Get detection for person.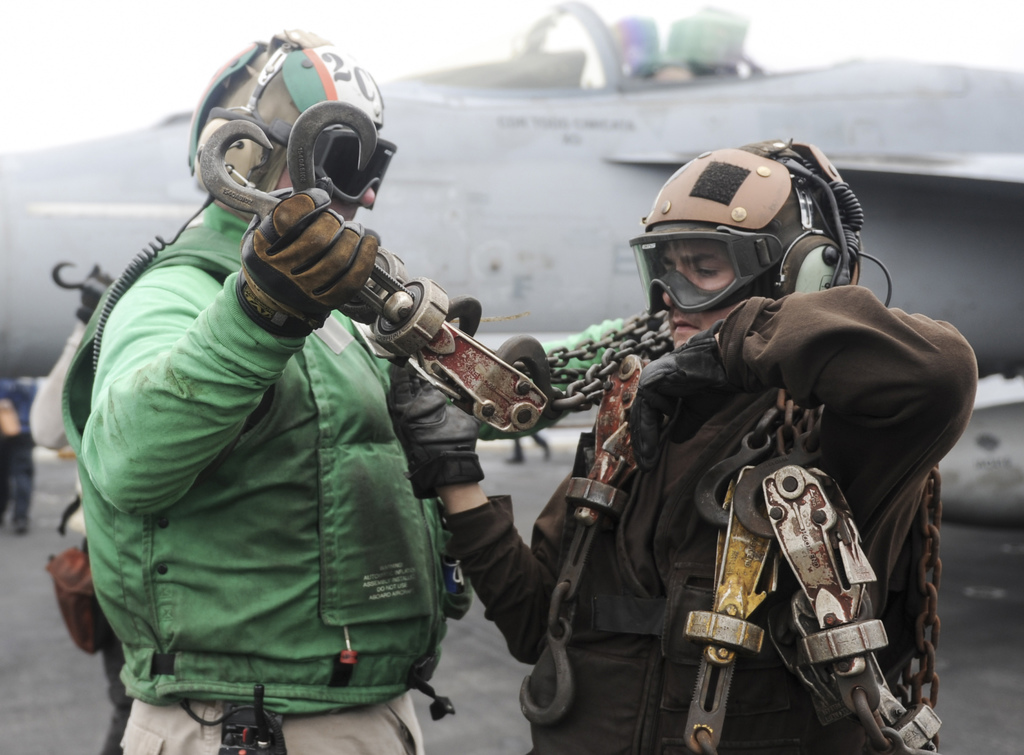
Detection: left=504, top=429, right=556, bottom=465.
